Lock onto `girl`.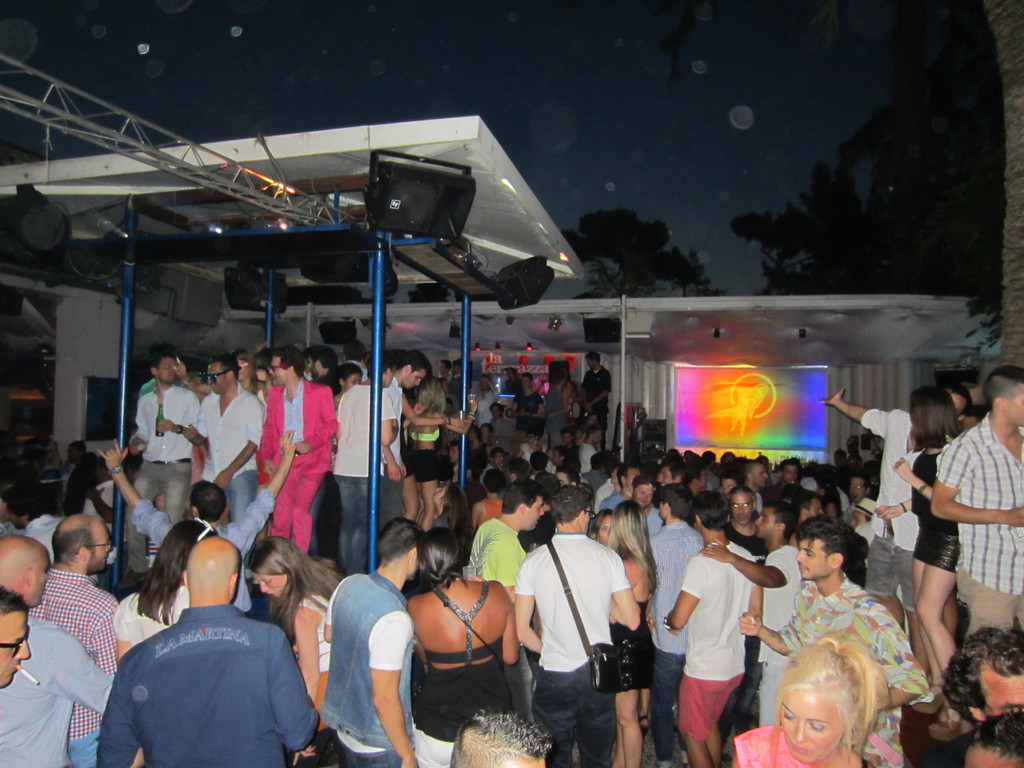
Locked: x1=232 y1=347 x2=257 y2=392.
